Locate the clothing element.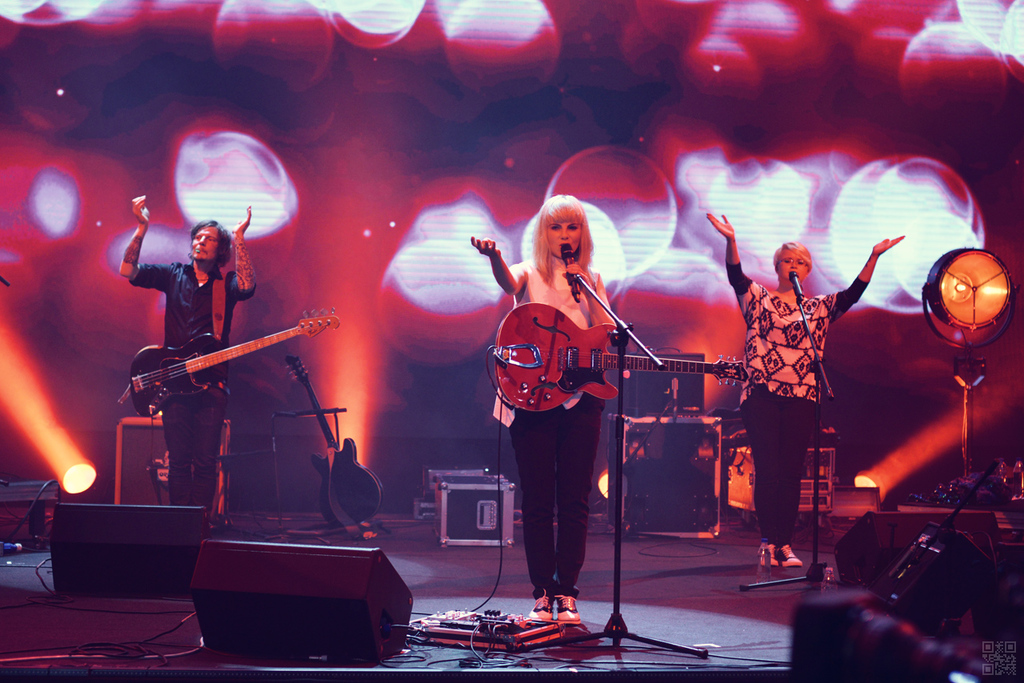
Element bbox: bbox=[144, 260, 255, 521].
